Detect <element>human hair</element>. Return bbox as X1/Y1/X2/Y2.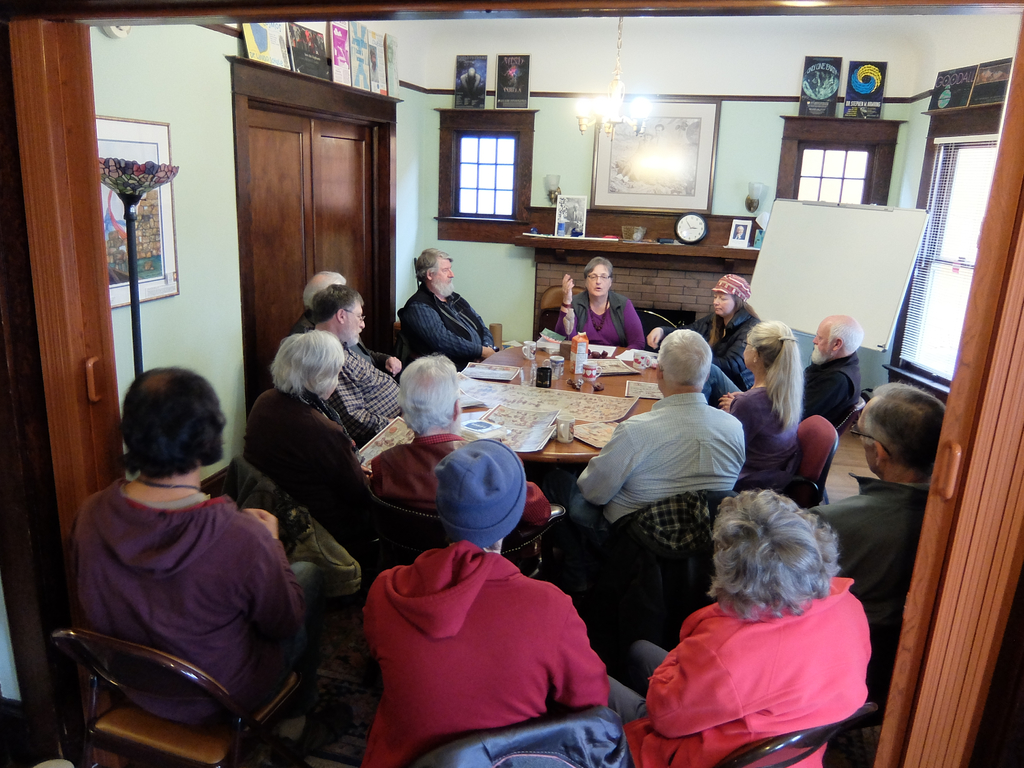
707/488/840/627.
